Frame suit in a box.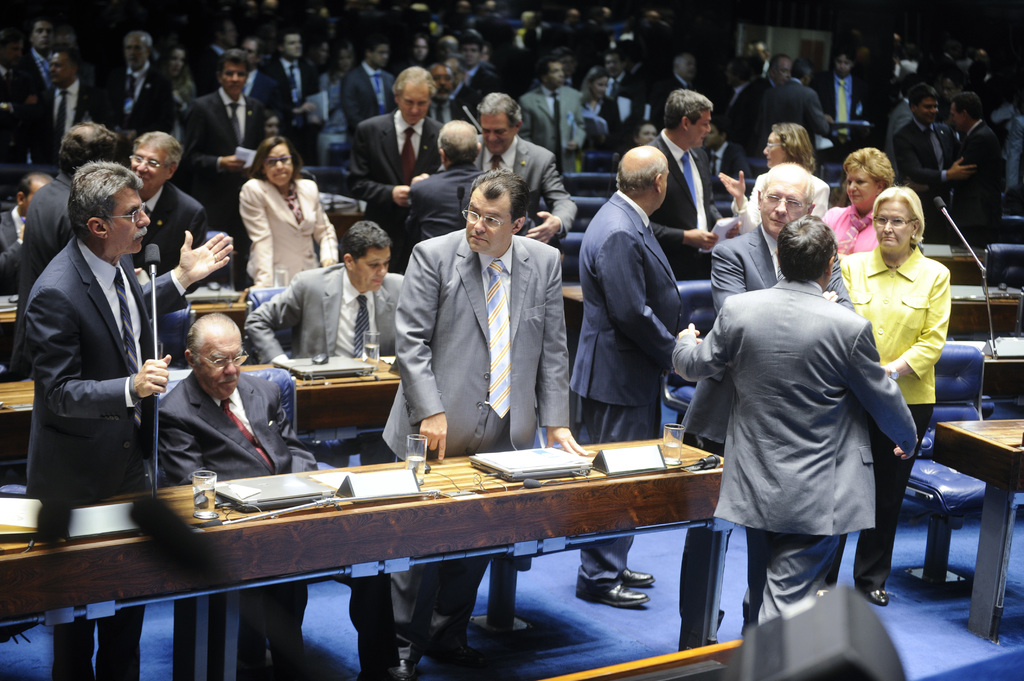
detection(435, 134, 582, 248).
